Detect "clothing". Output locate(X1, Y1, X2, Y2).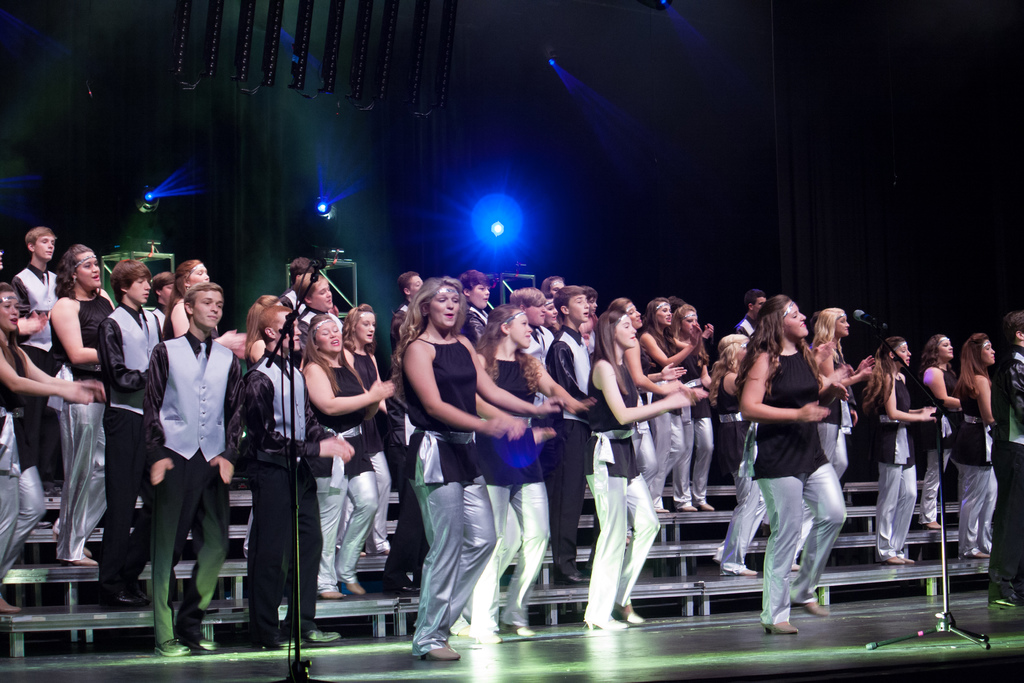
locate(413, 340, 499, 657).
